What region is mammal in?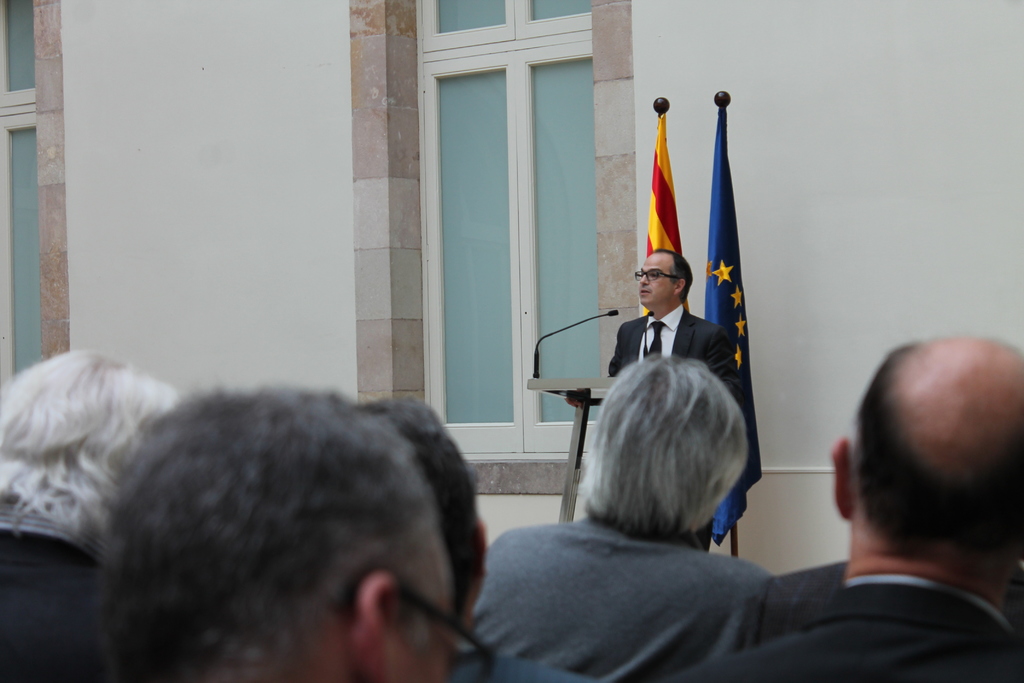
<bbox>589, 235, 744, 559</bbox>.
